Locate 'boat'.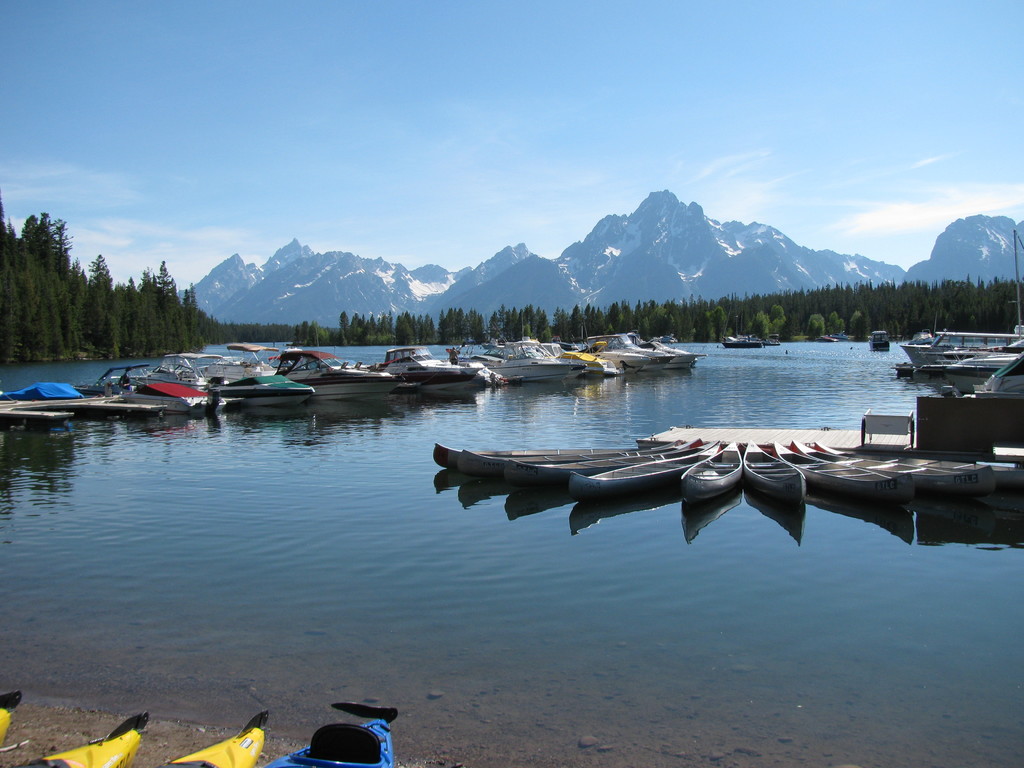
Bounding box: {"x1": 904, "y1": 318, "x2": 1023, "y2": 378}.
